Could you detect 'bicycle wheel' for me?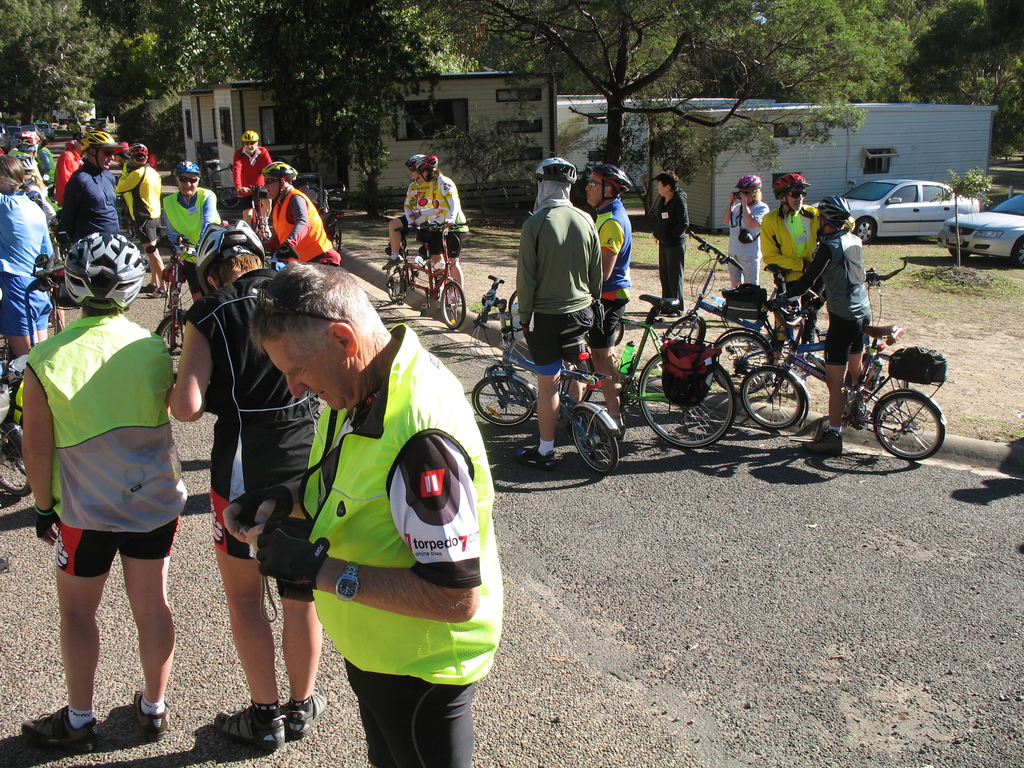
Detection result: 871 387 944 458.
